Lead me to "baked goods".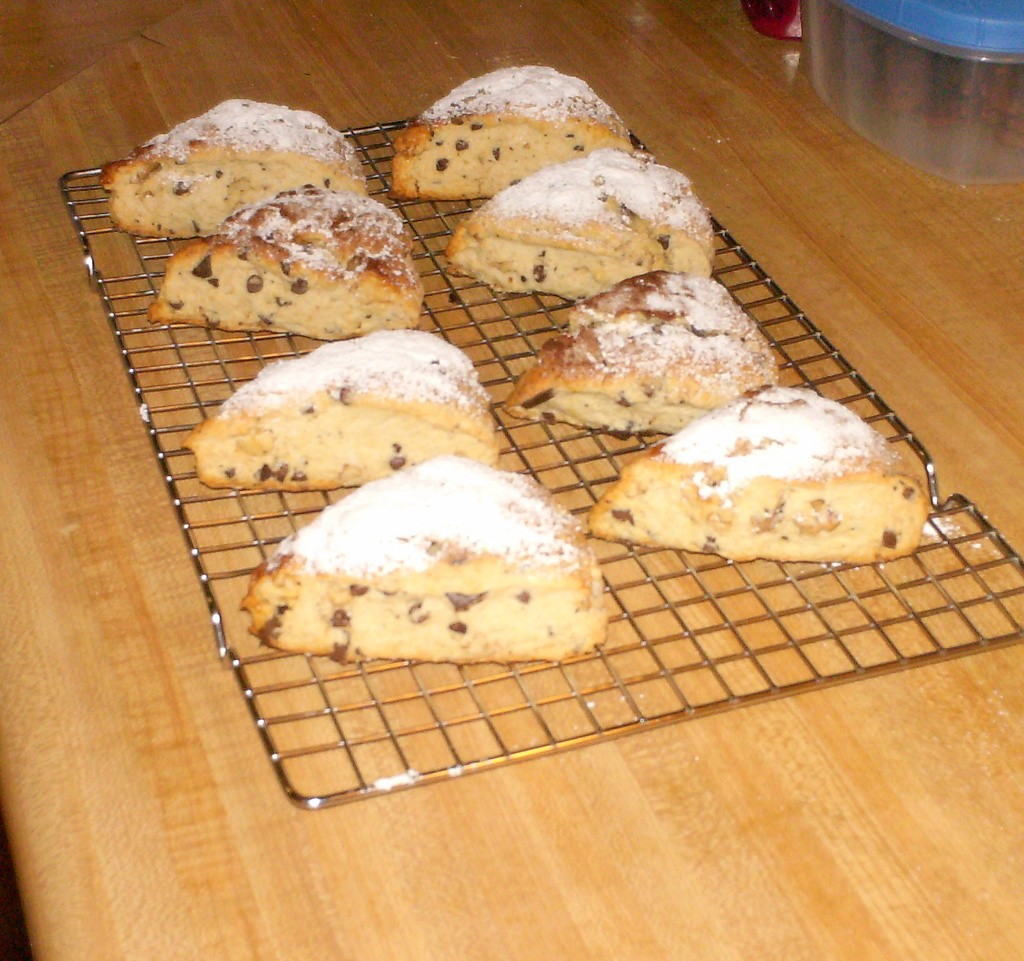
Lead to 179, 322, 500, 487.
